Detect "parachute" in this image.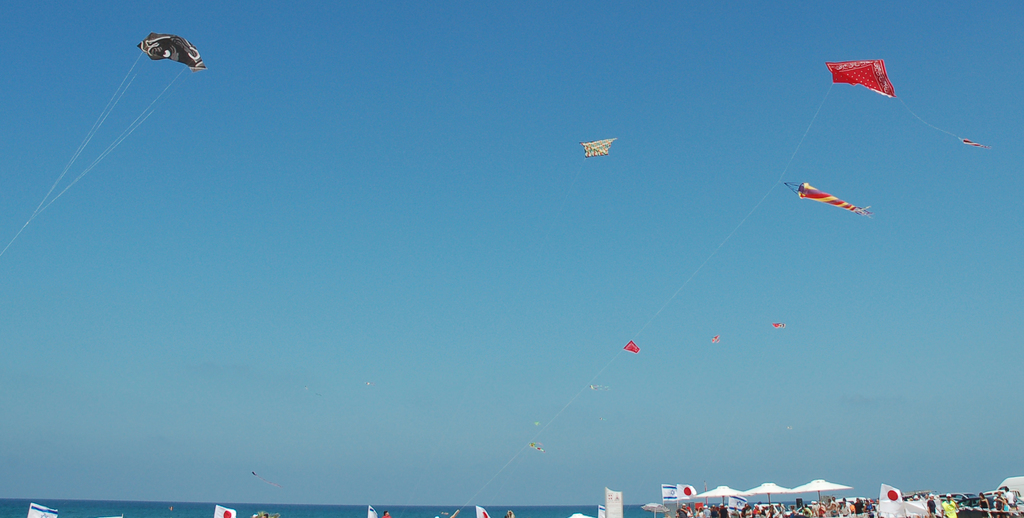
Detection: l=118, t=30, r=195, b=91.
